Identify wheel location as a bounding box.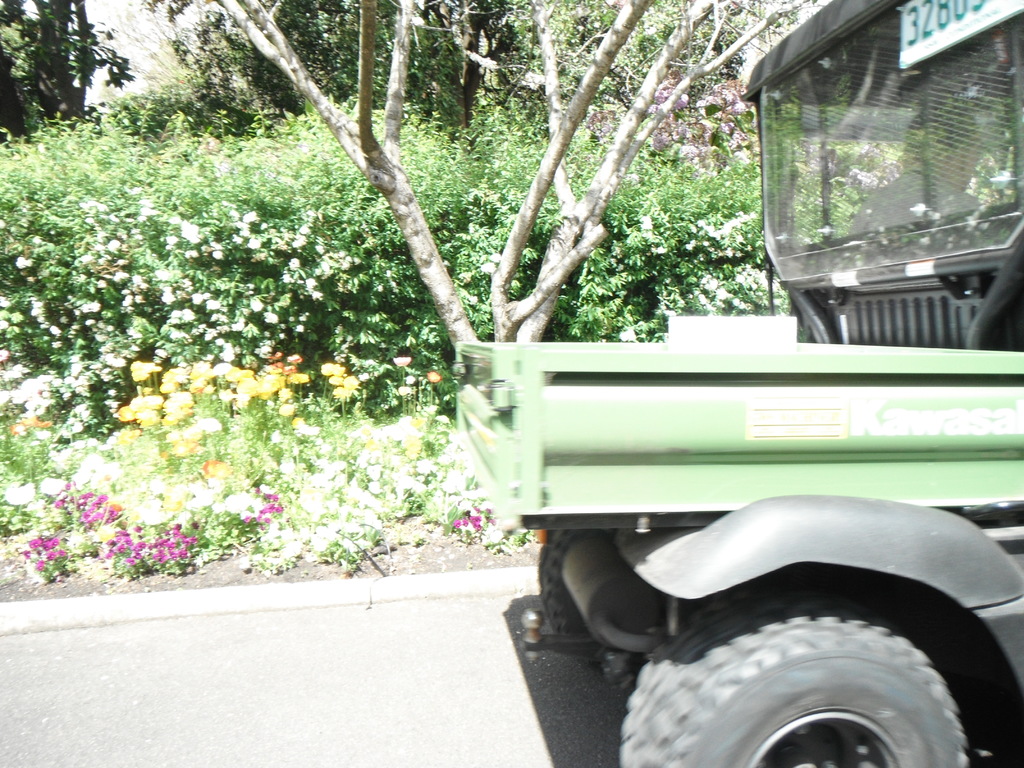
crop(558, 585, 983, 767).
